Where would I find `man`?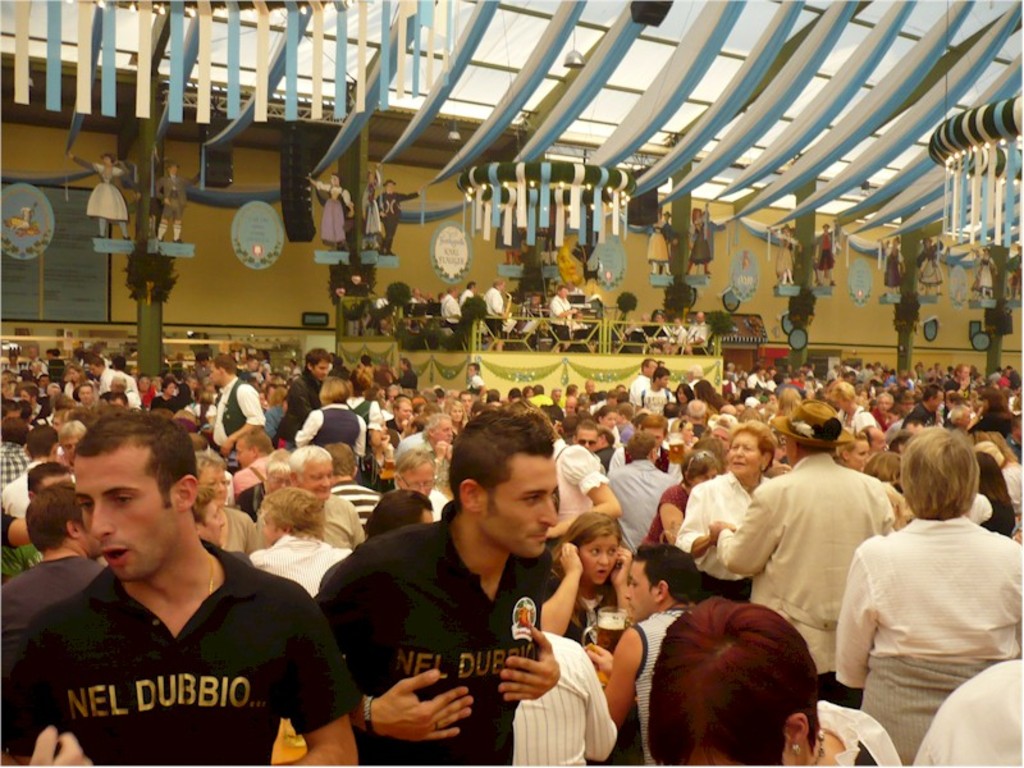
At (457,389,475,420).
